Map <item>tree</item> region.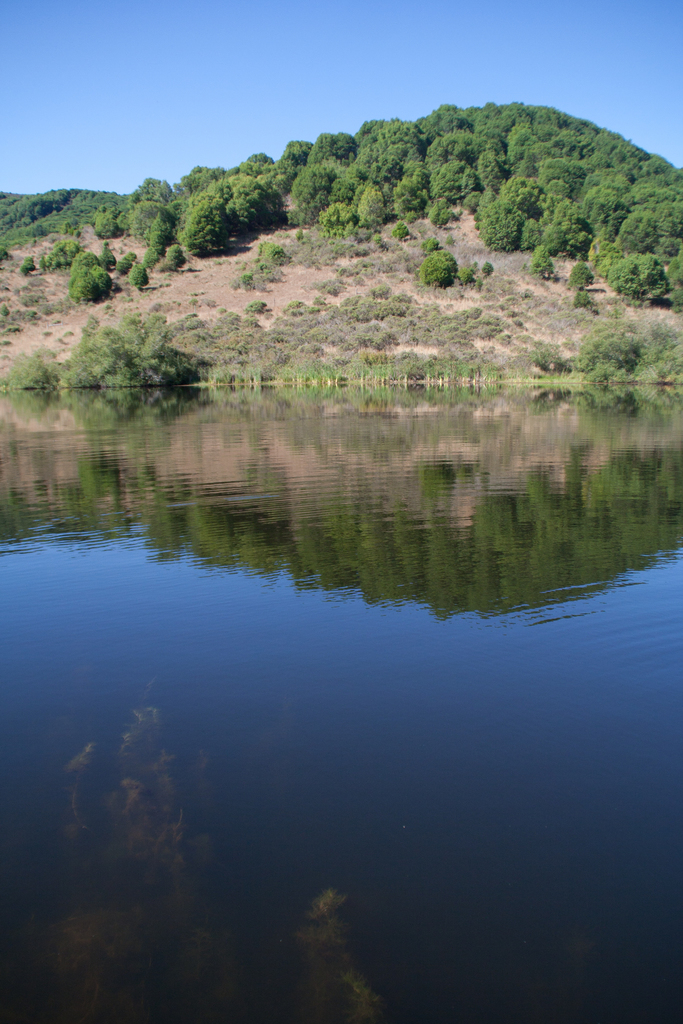
Mapped to detection(142, 247, 161, 275).
